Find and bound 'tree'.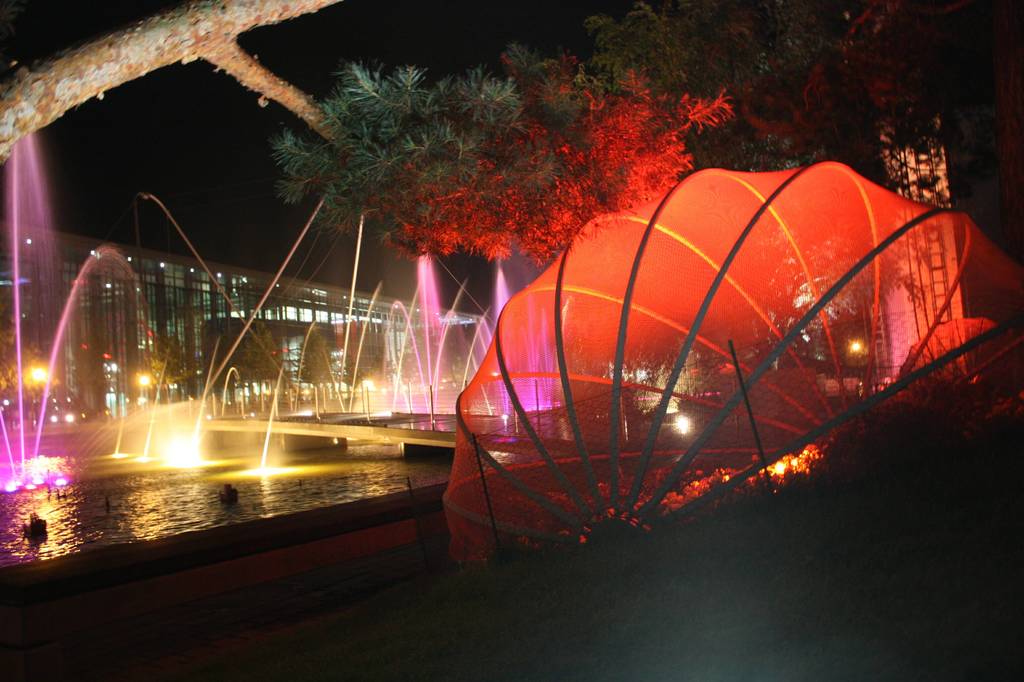
Bound: 147 334 193 405.
